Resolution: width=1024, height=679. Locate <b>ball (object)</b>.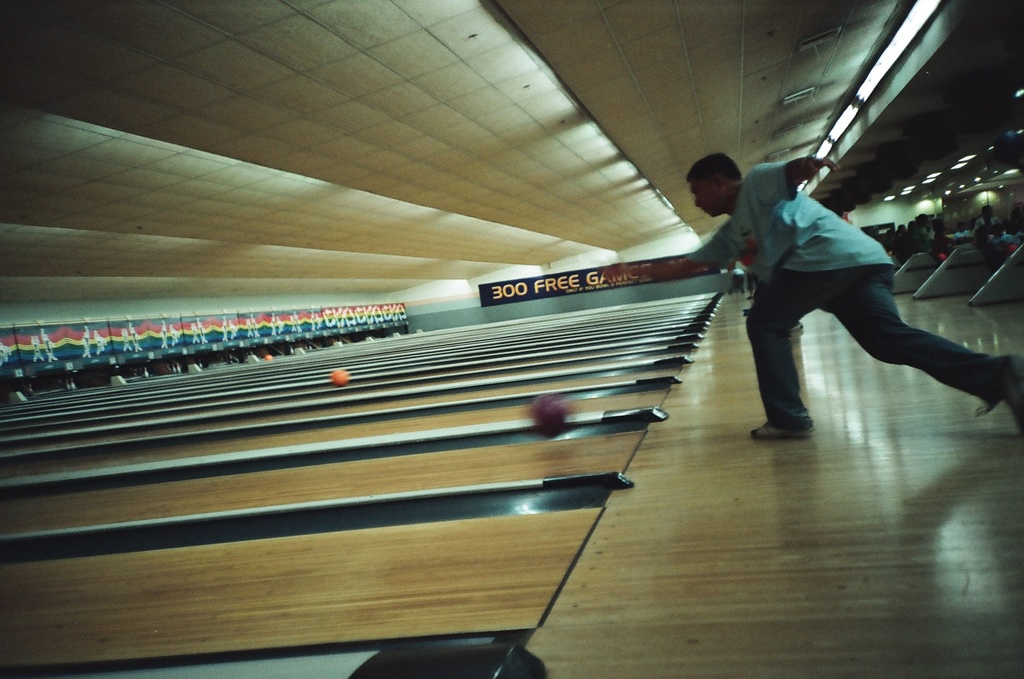
Rect(527, 397, 572, 437).
